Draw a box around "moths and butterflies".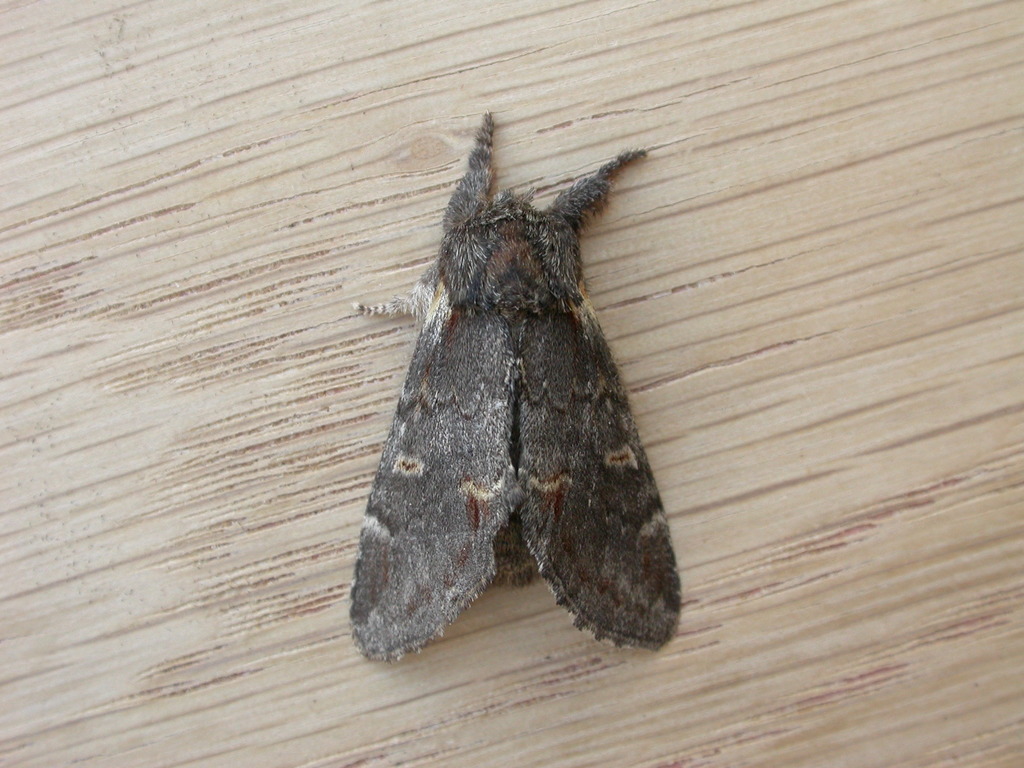
detection(342, 110, 689, 663).
